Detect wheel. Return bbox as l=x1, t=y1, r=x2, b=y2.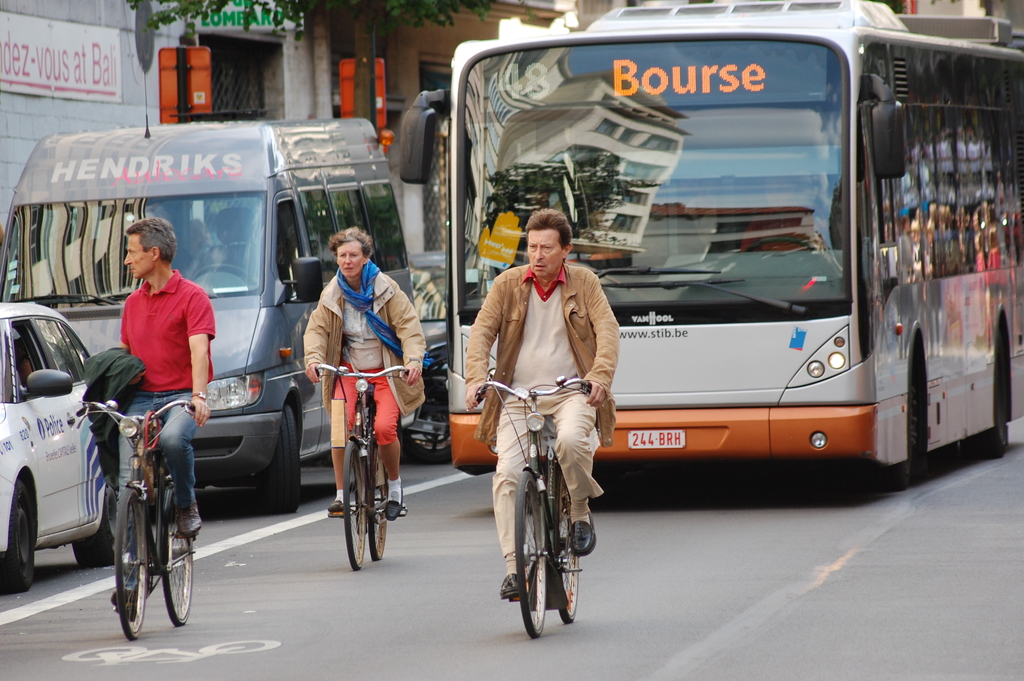
l=339, t=438, r=368, b=570.
